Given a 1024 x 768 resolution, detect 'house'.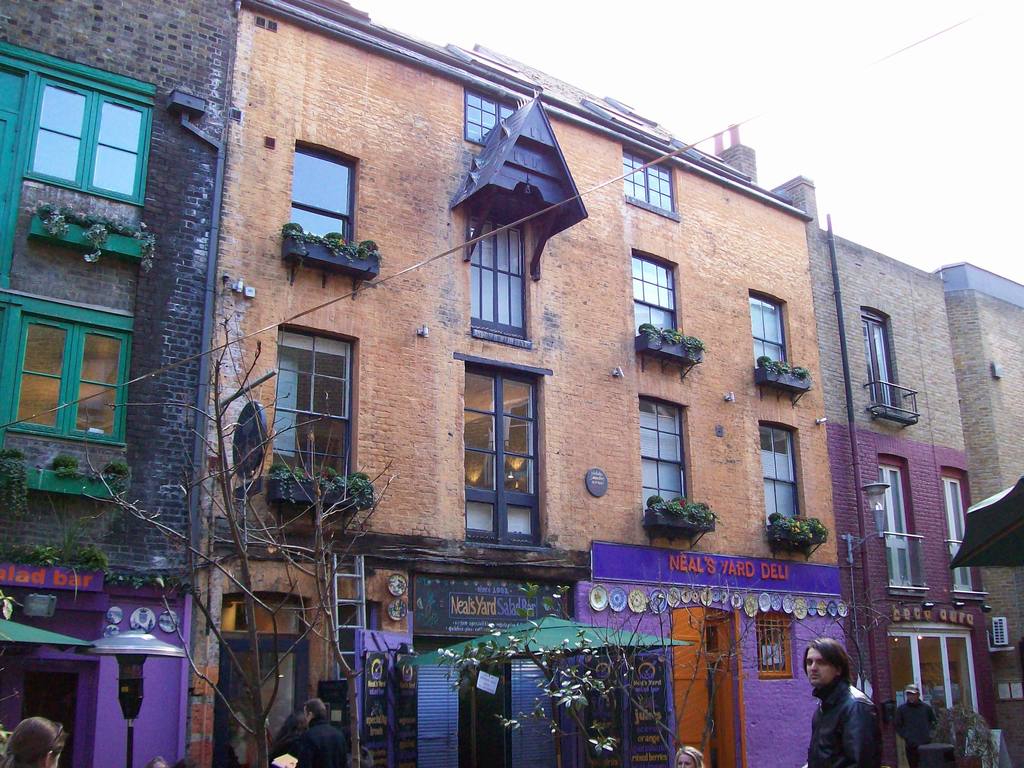
<region>0, 0, 235, 767</region>.
